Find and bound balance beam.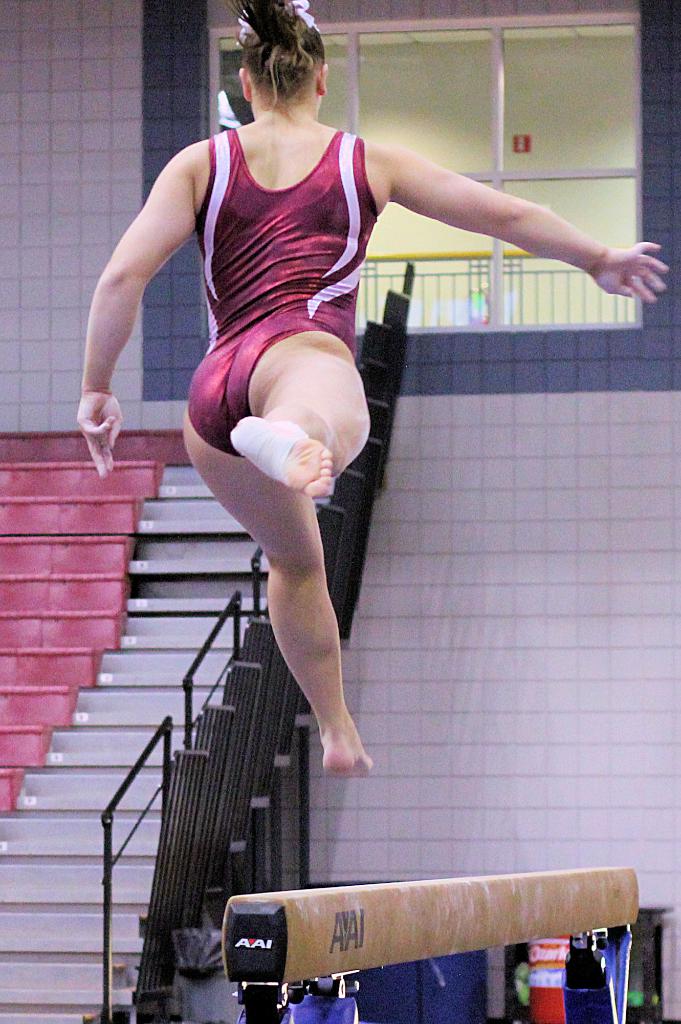
Bound: 221, 864, 639, 984.
